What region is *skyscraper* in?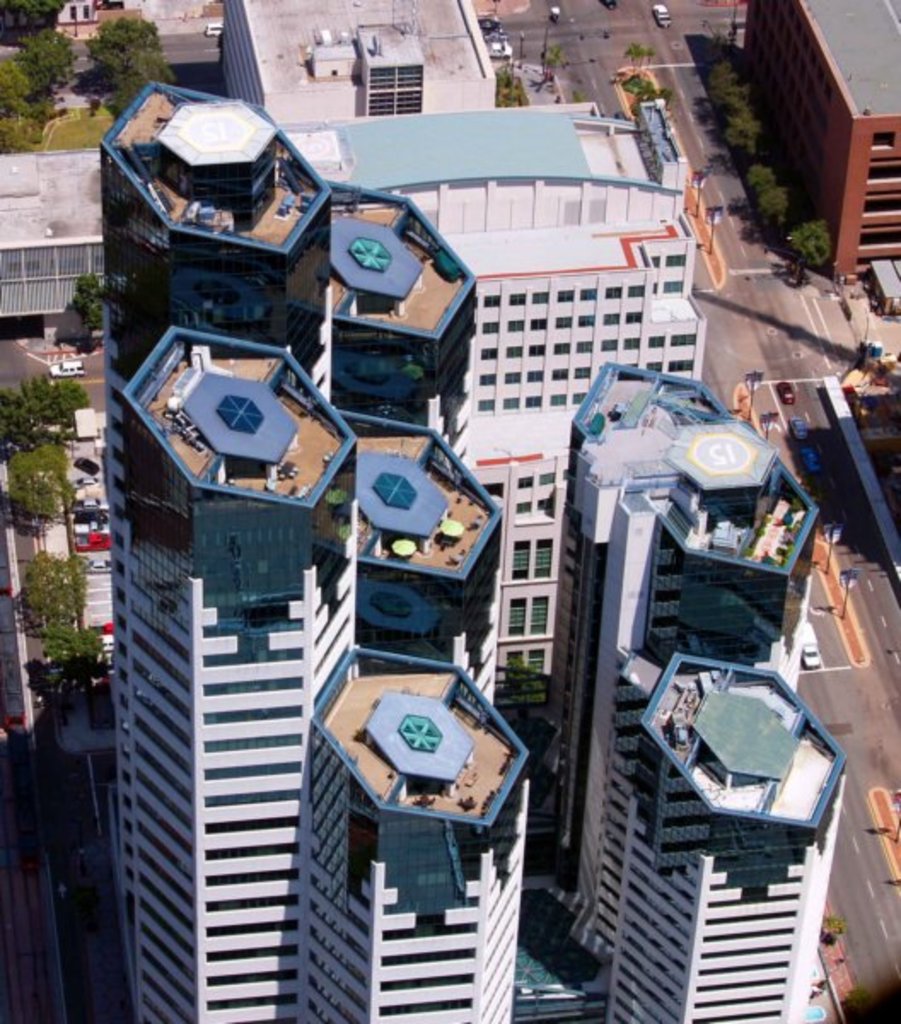
[x1=532, y1=355, x2=717, y2=903].
